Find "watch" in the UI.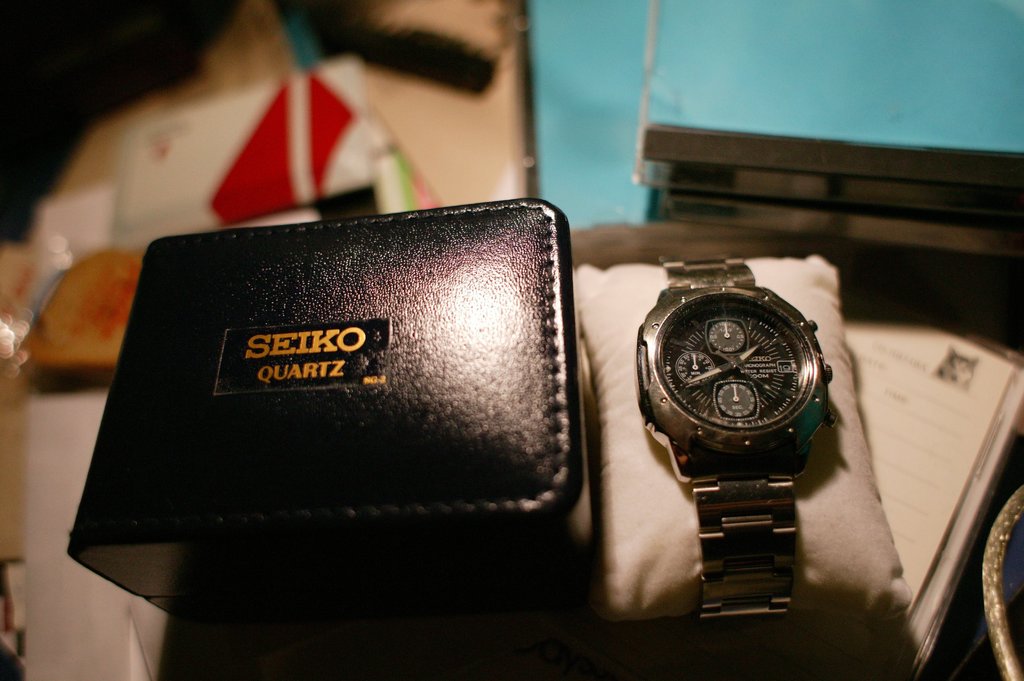
UI element at [left=635, top=259, right=831, bottom=629].
